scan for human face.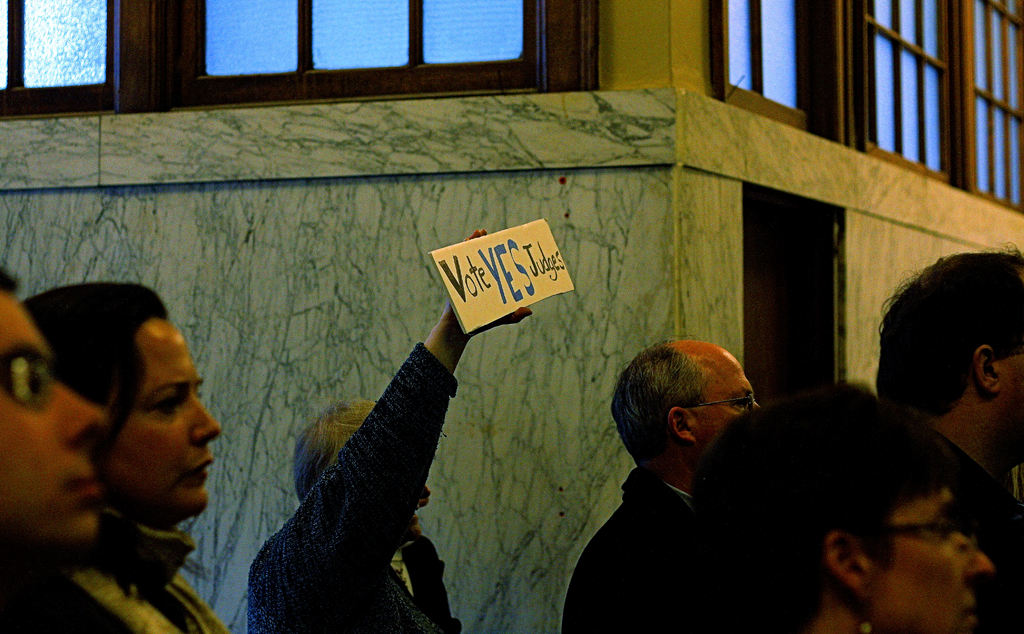
Scan result: pyautogui.locateOnScreen(695, 348, 756, 448).
